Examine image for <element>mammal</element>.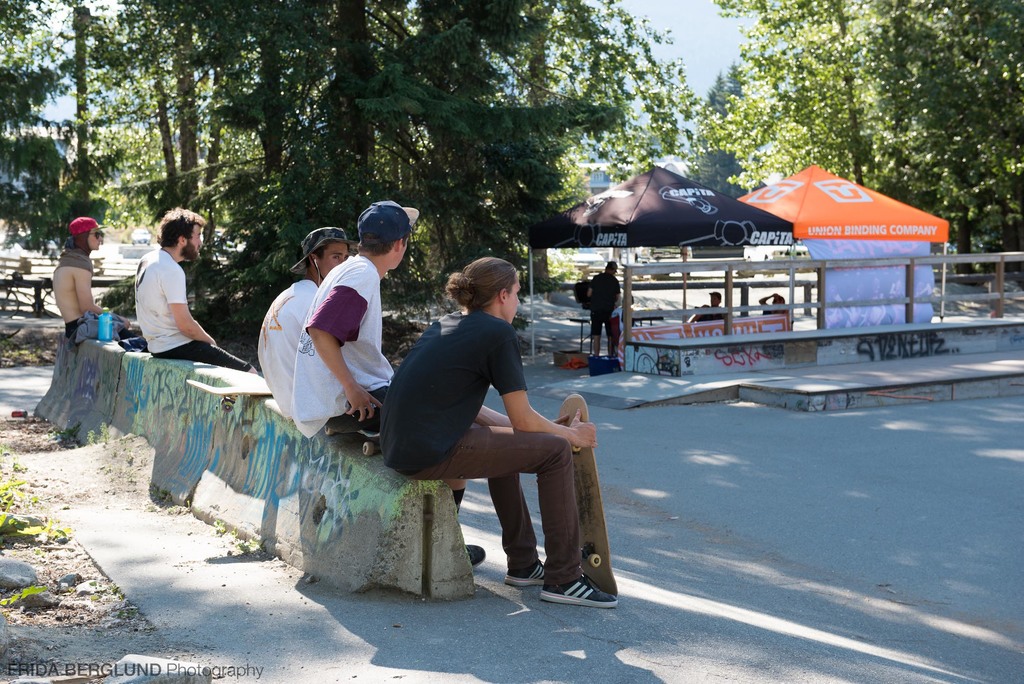
Examination result: 134,210,257,371.
